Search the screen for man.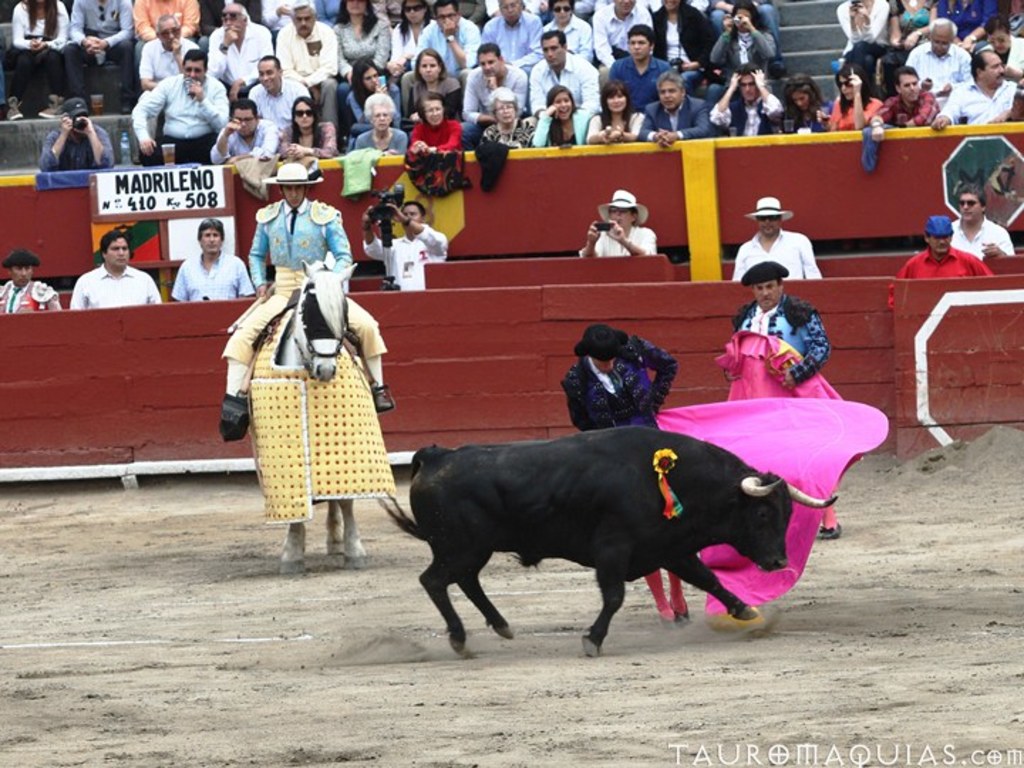
Found at {"left": 464, "top": 41, "right": 525, "bottom": 146}.
